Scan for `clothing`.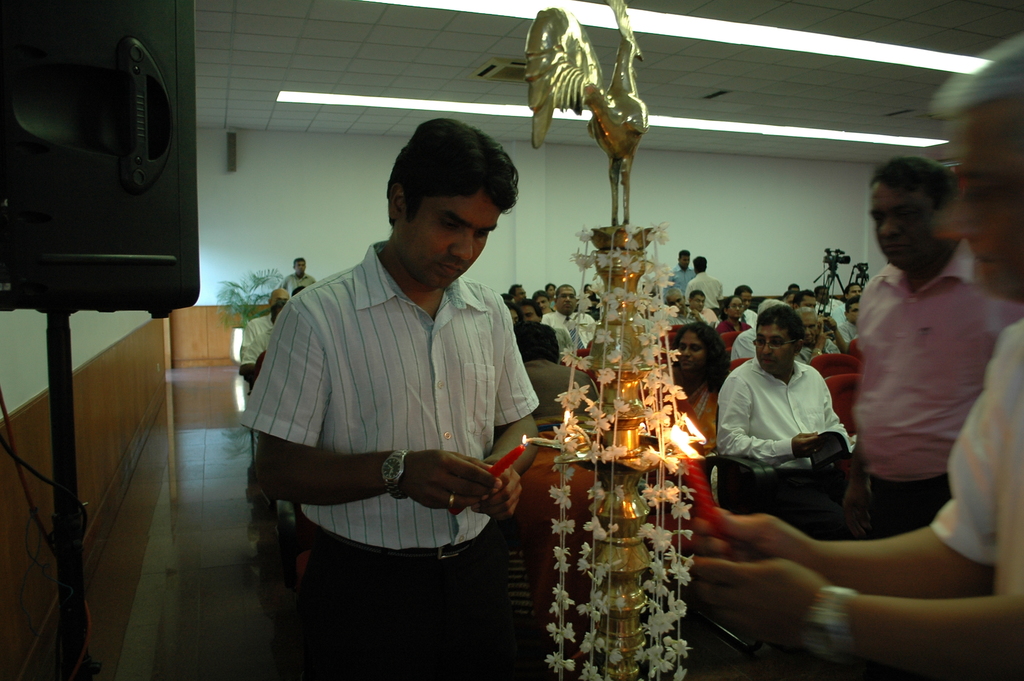
Scan result: x1=712, y1=354, x2=866, y2=524.
